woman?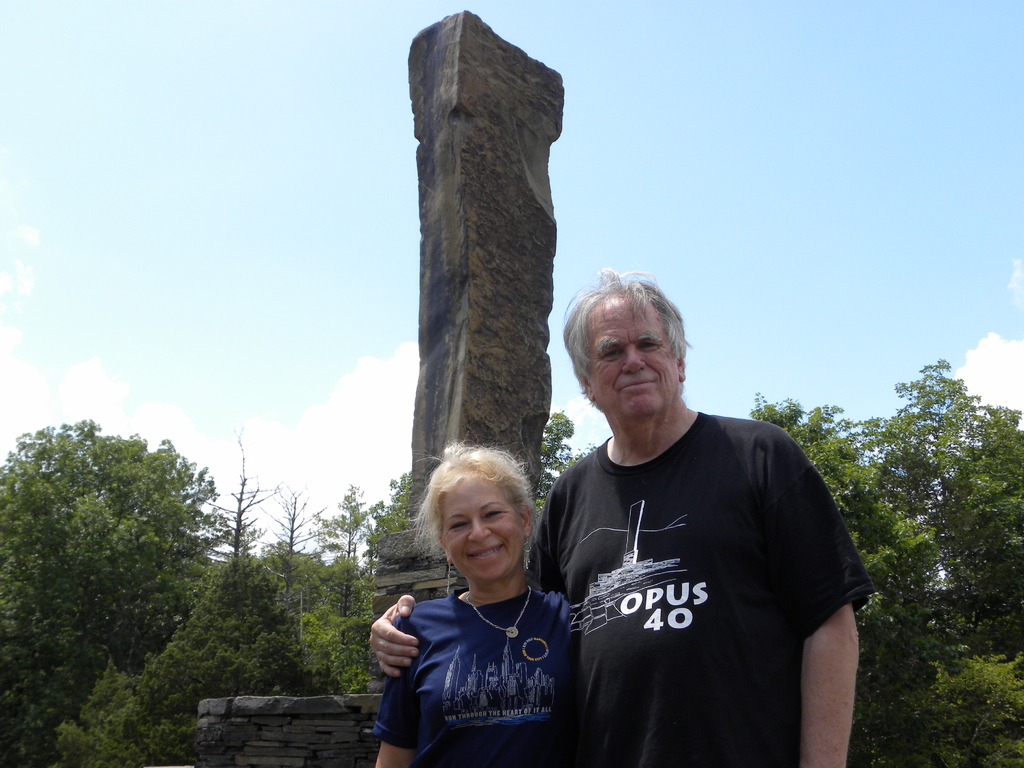
(left=369, top=446, right=595, bottom=764)
